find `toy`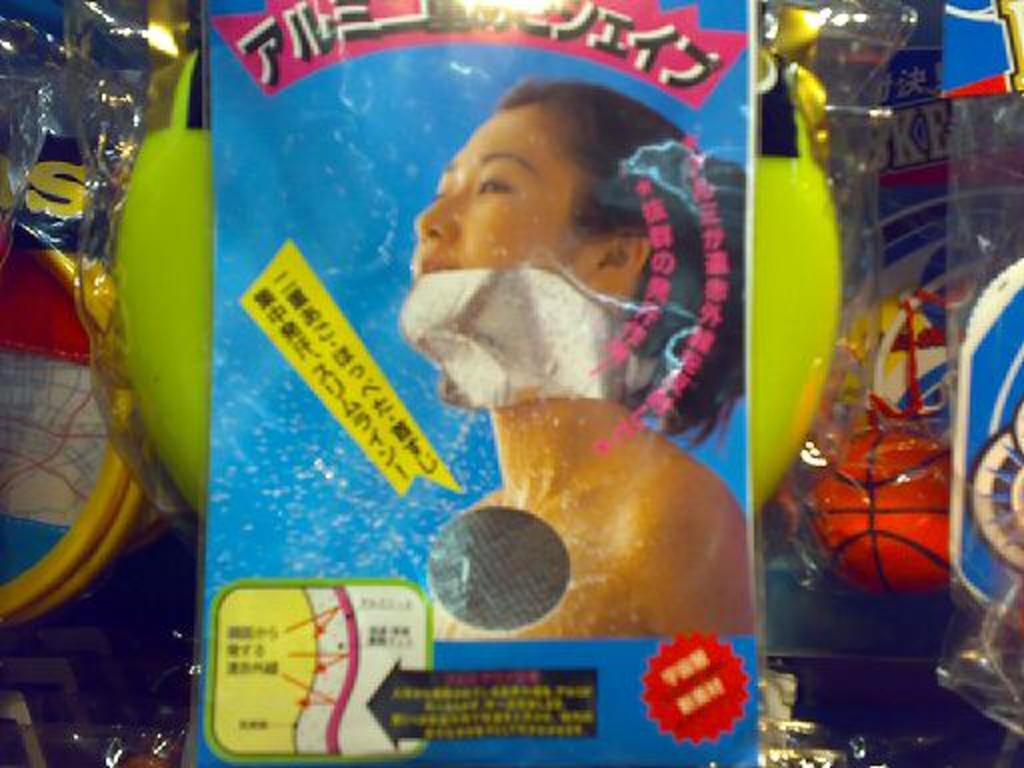
114 54 840 516
